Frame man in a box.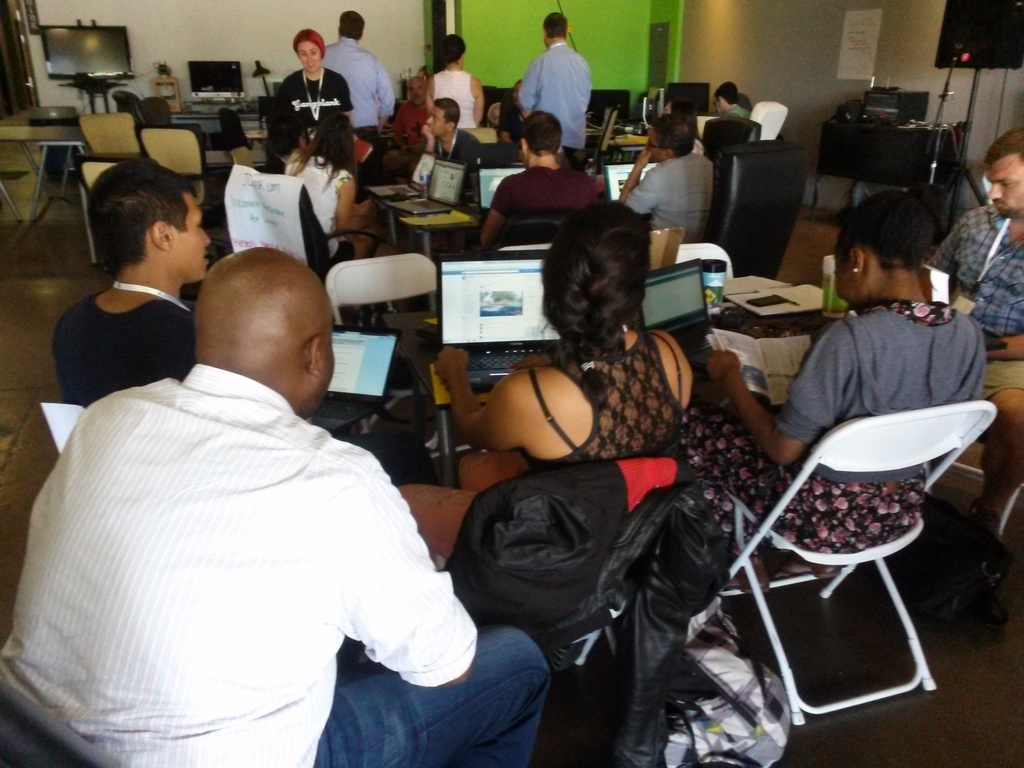
{"x1": 712, "y1": 82, "x2": 756, "y2": 122}.
